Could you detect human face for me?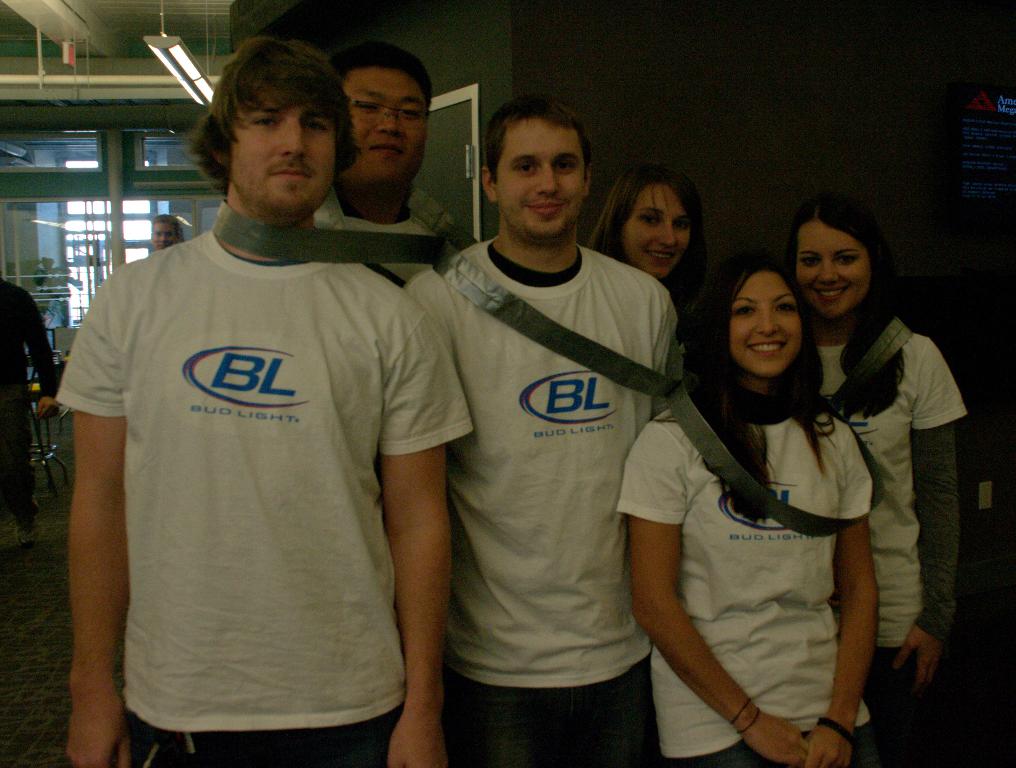
Detection result: [x1=618, y1=185, x2=691, y2=278].
